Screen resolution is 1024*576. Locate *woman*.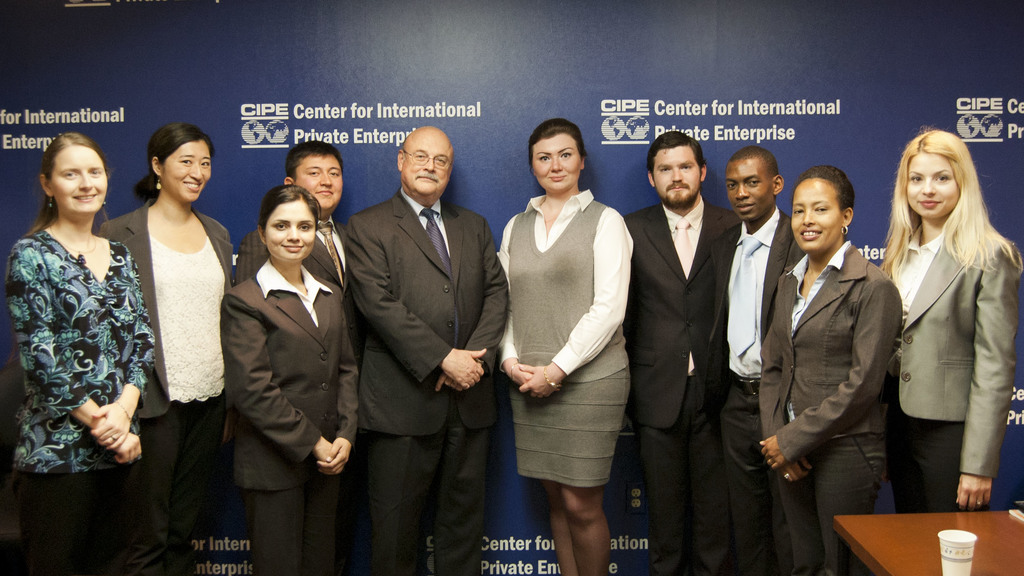
x1=492 y1=112 x2=637 y2=550.
